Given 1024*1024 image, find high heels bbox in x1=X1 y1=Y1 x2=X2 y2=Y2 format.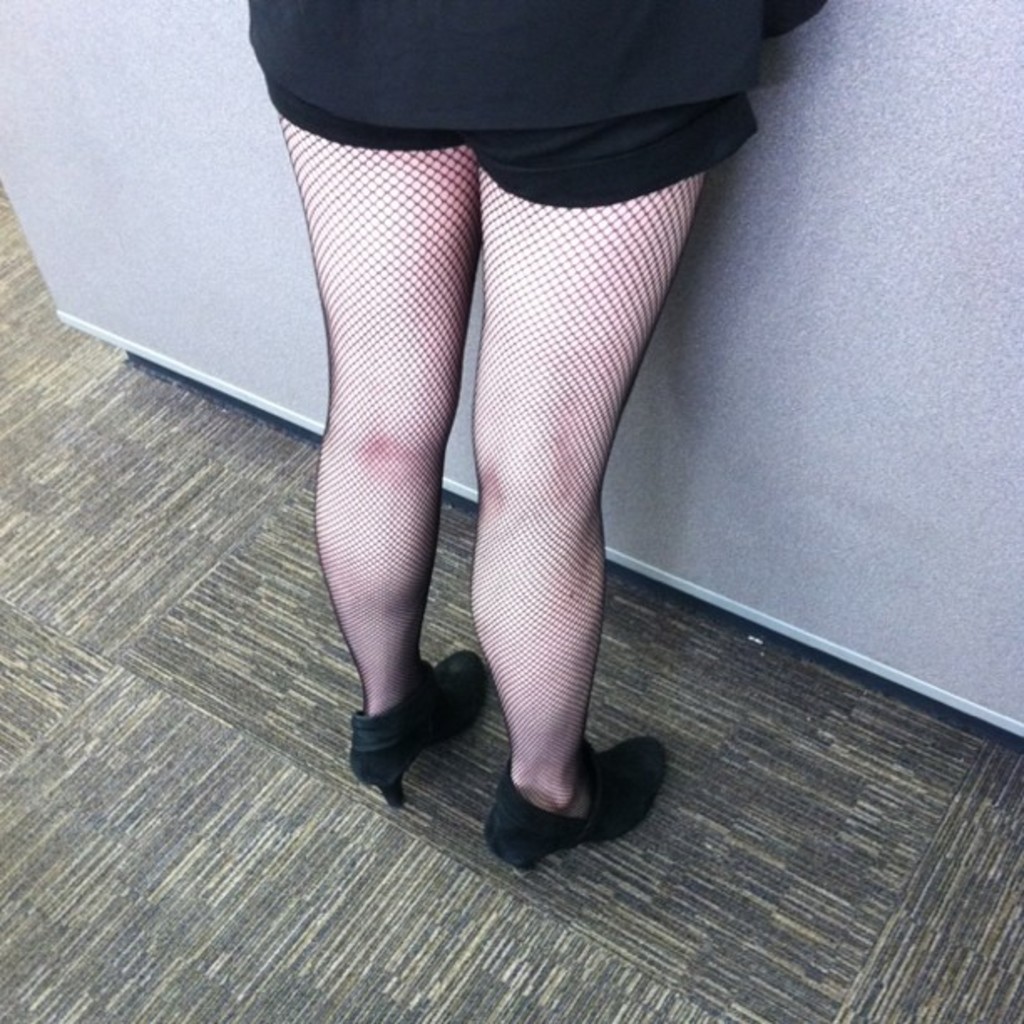
x1=343 y1=659 x2=490 y2=817.
